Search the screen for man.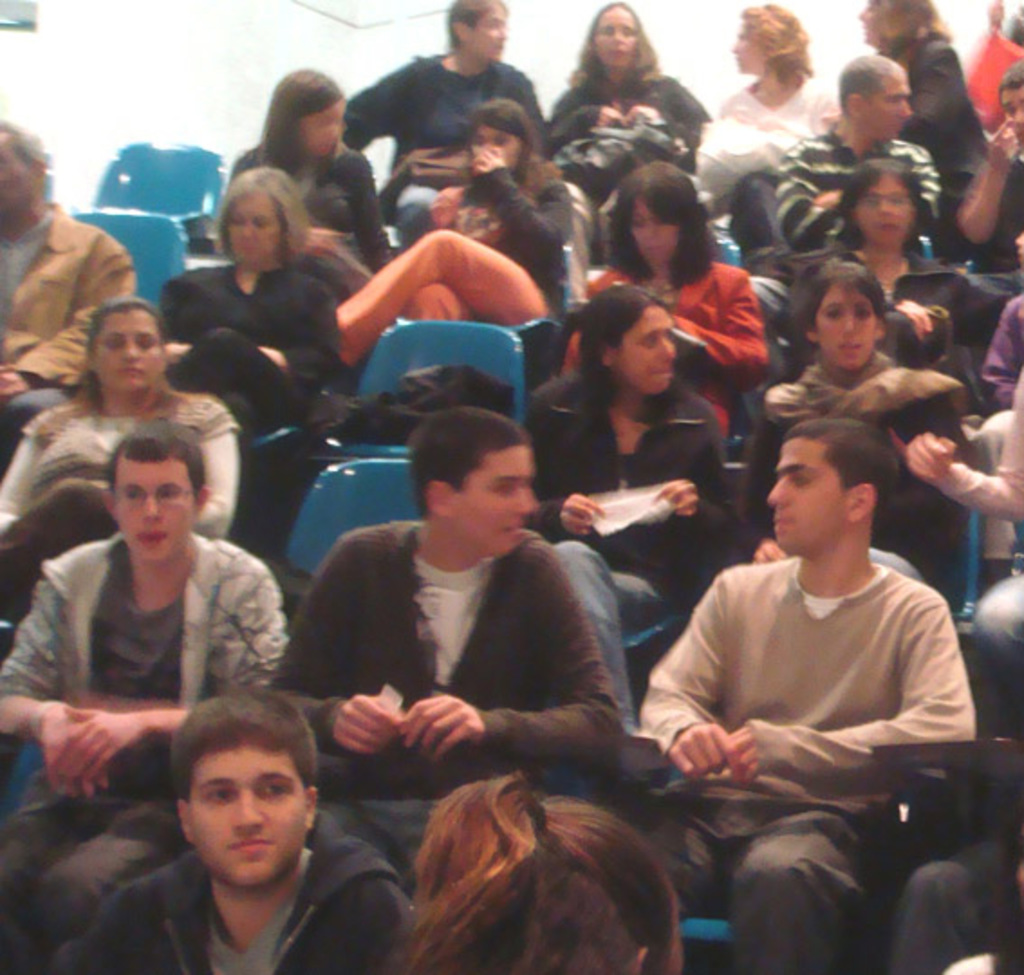
Found at 0:116:150:464.
